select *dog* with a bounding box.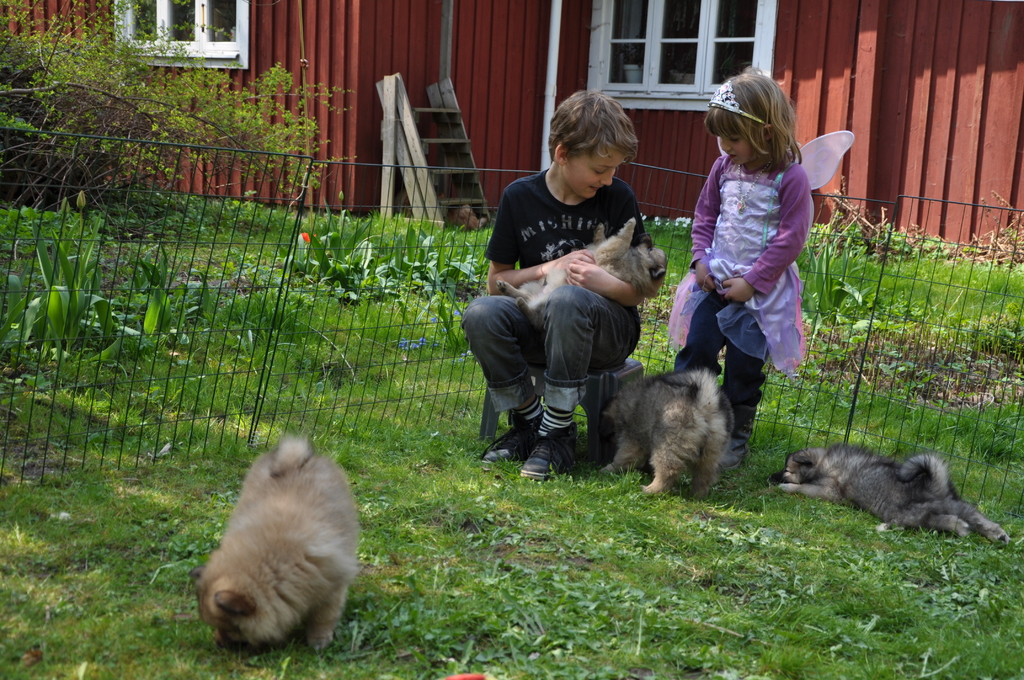
detection(765, 441, 1011, 548).
